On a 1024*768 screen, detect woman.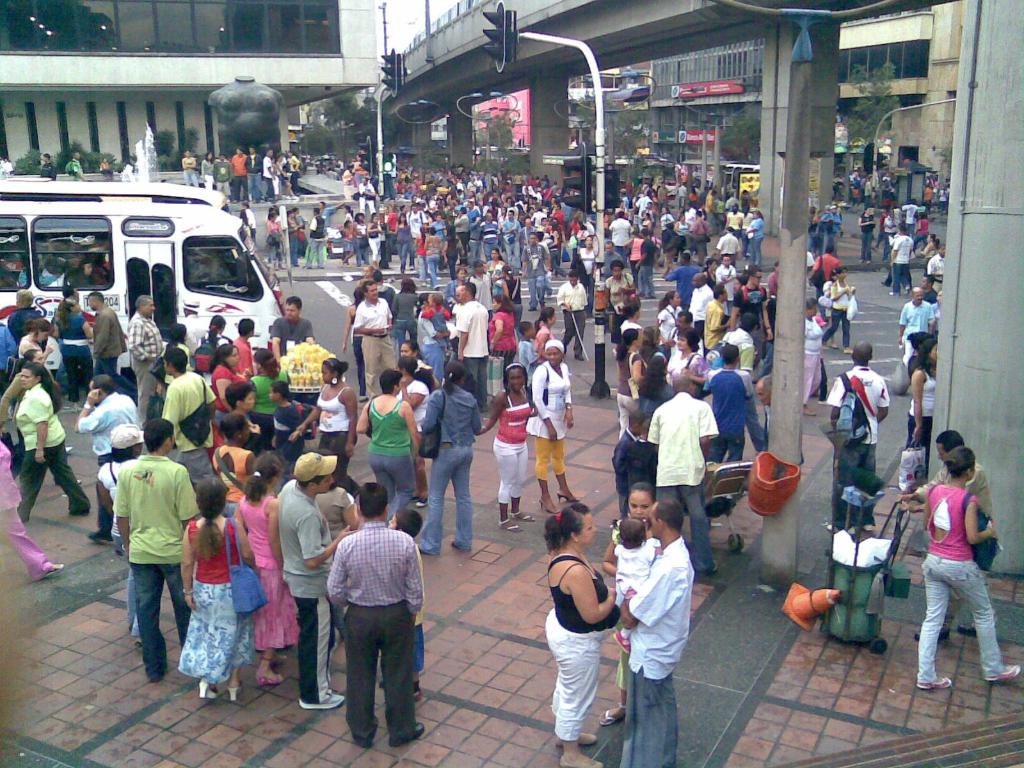
bbox=[201, 149, 214, 188].
